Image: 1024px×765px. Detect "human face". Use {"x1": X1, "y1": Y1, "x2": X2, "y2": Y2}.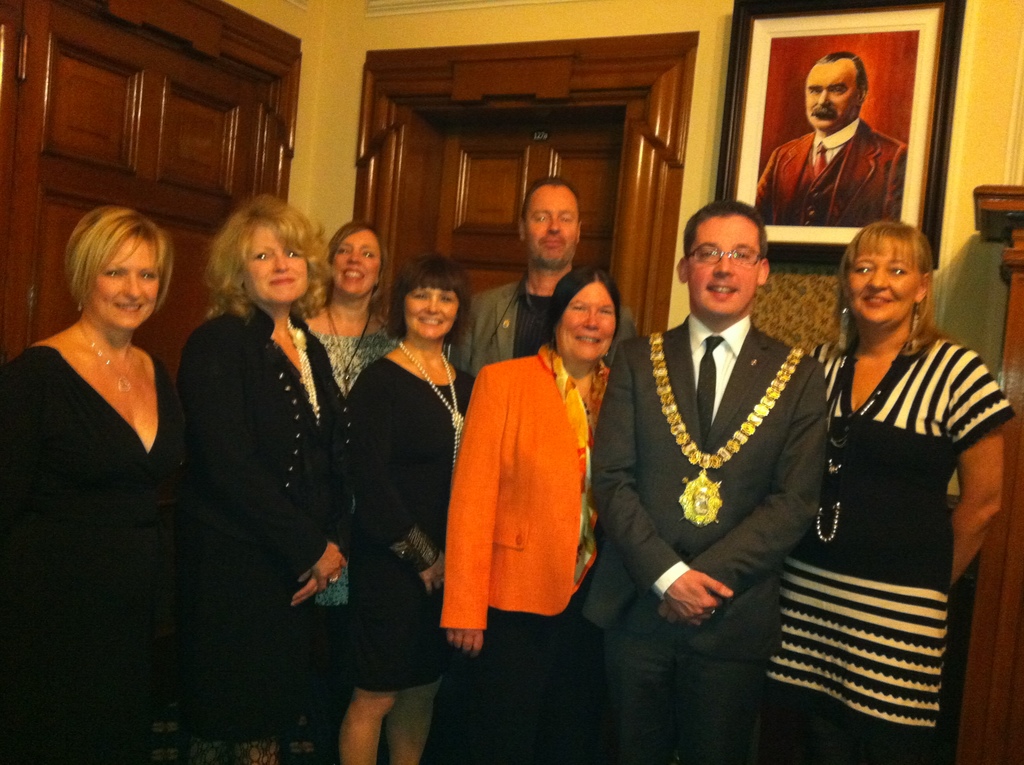
{"x1": 402, "y1": 289, "x2": 456, "y2": 334}.
